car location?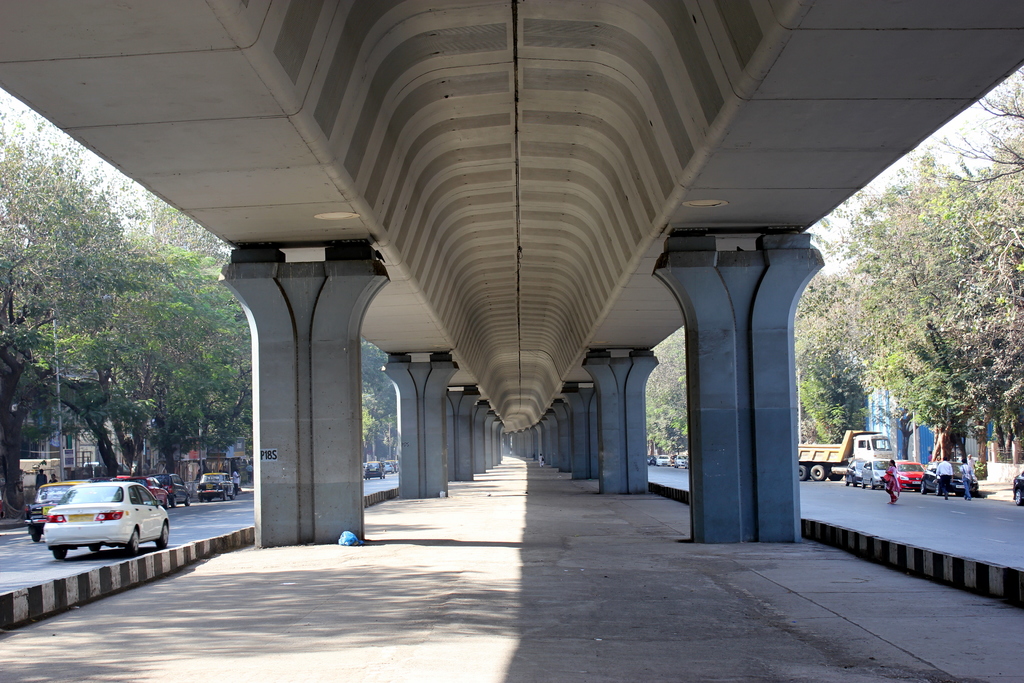
(890,461,924,488)
